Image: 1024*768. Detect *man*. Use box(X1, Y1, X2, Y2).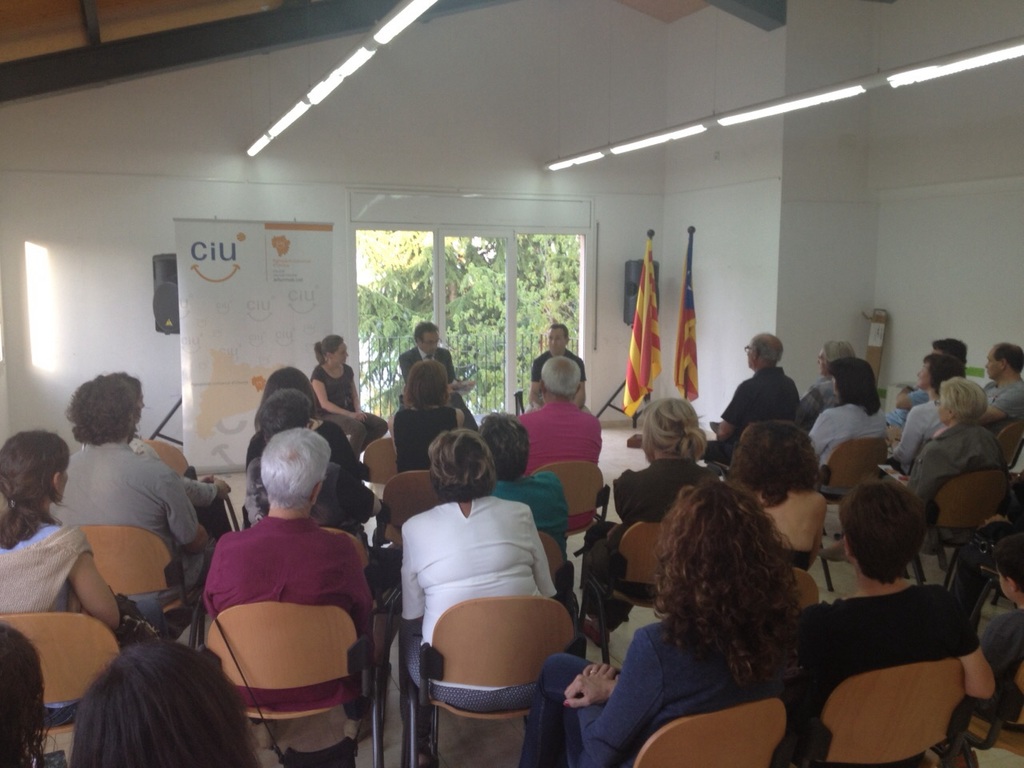
box(398, 322, 483, 434).
